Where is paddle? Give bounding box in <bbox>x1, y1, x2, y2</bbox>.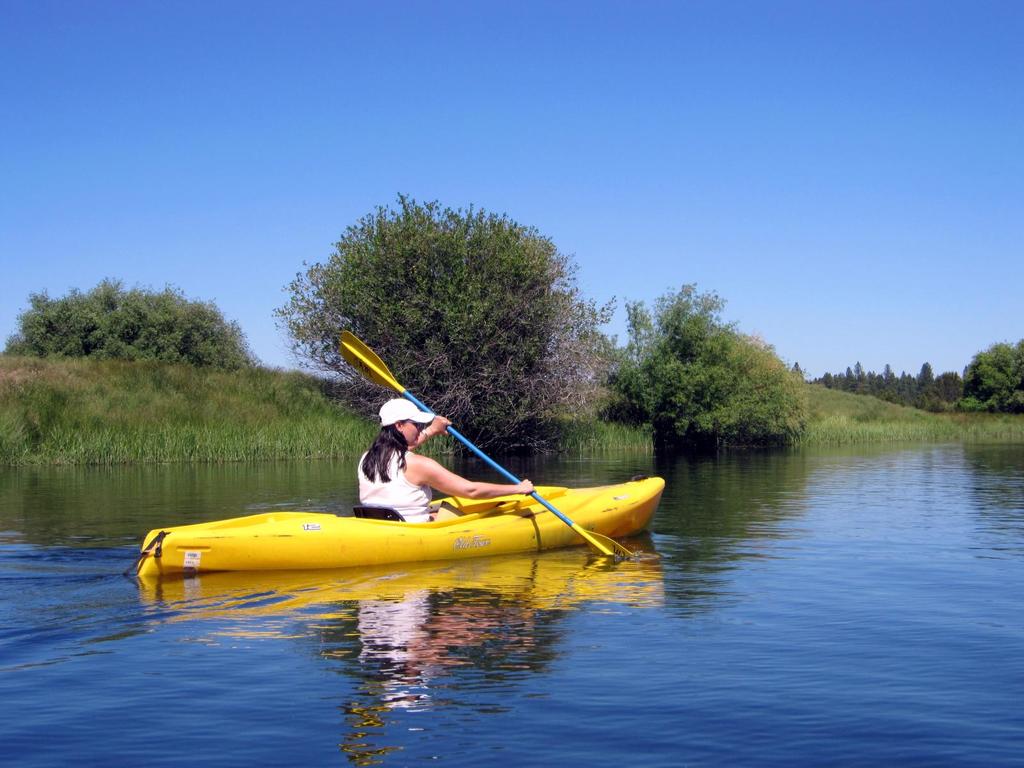
<bbox>339, 329, 627, 557</bbox>.
